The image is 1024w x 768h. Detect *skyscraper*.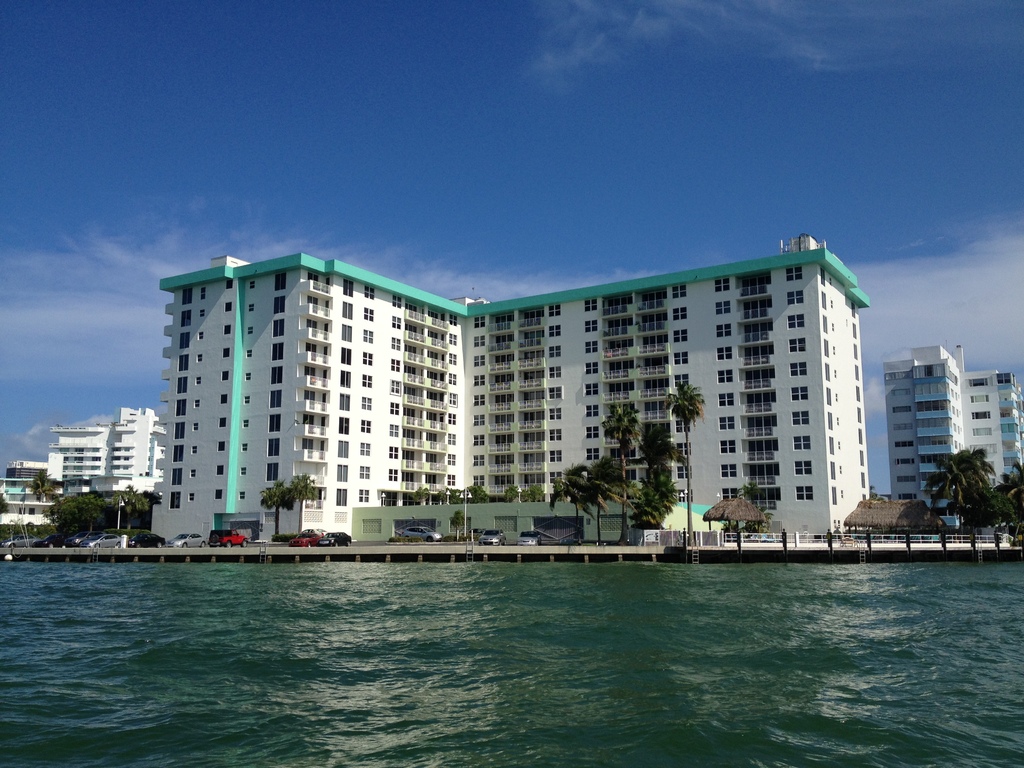
Detection: box(882, 345, 1023, 537).
